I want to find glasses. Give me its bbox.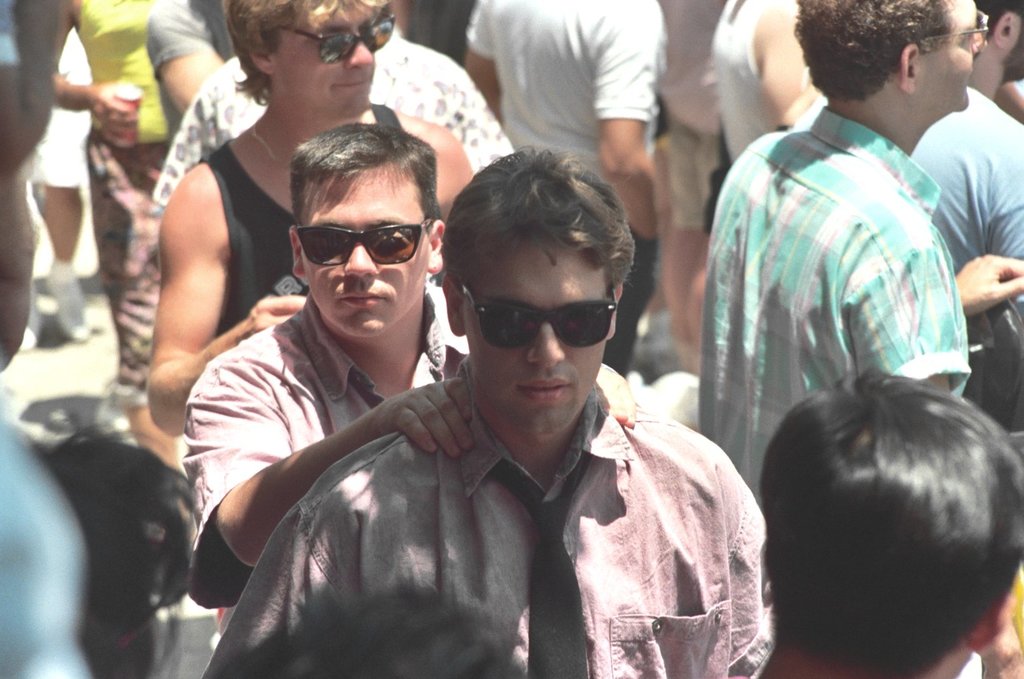
l=291, t=213, r=440, b=276.
